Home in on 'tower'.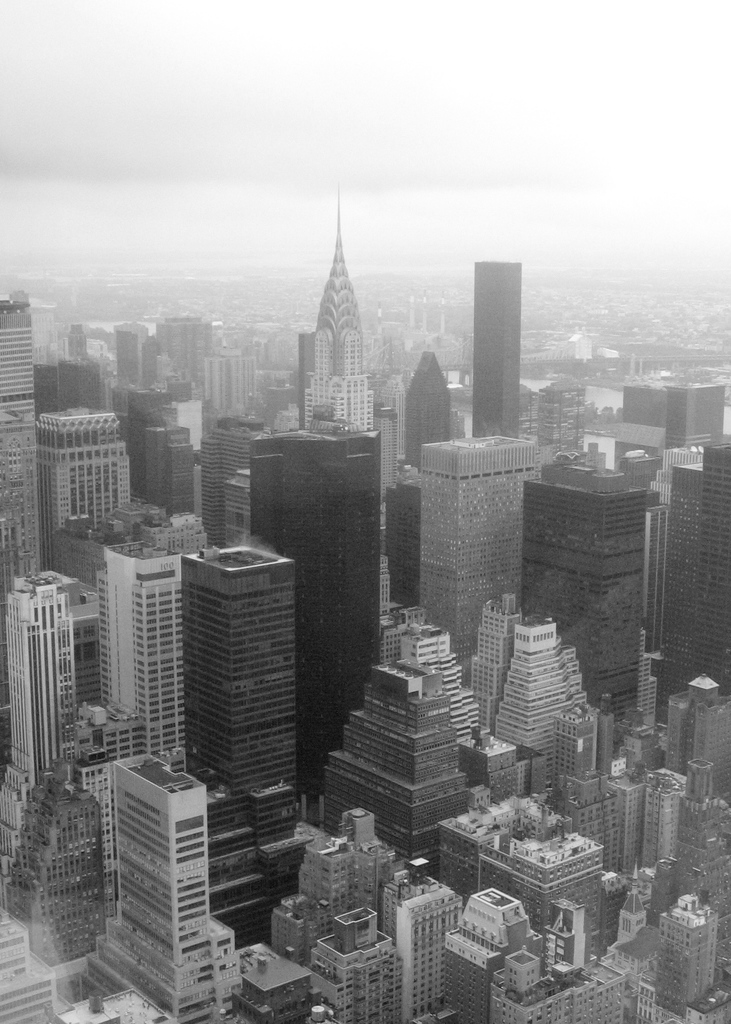
Homed in at 251,431,368,803.
